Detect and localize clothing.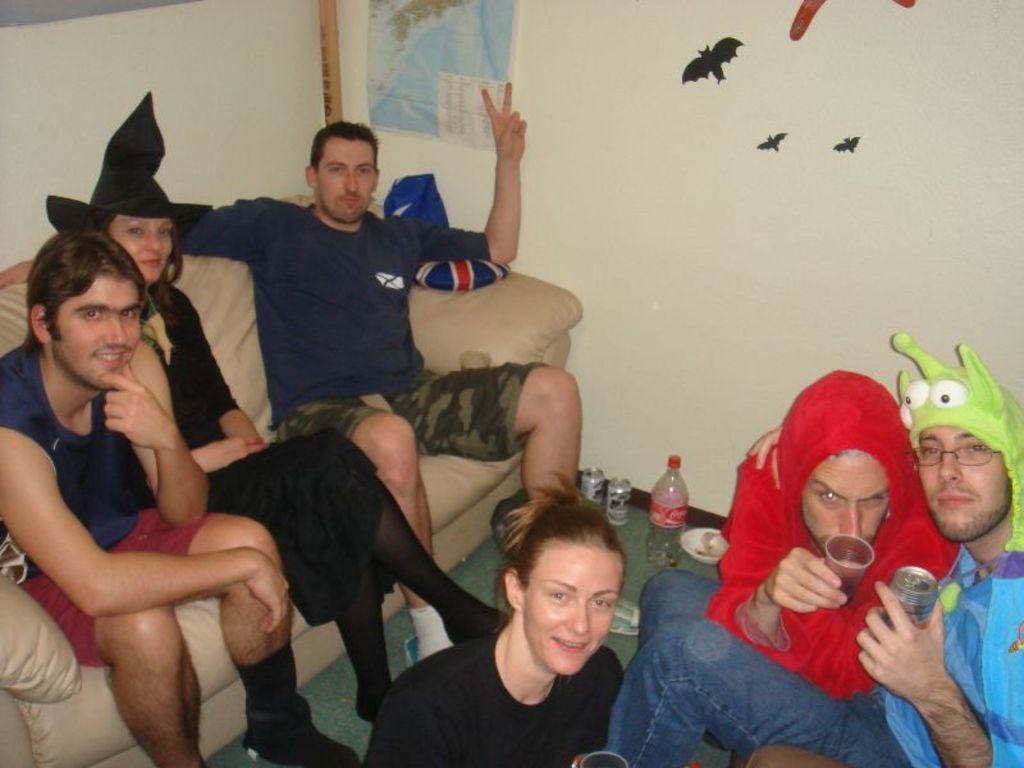
Localized at left=0, top=338, right=207, bottom=672.
